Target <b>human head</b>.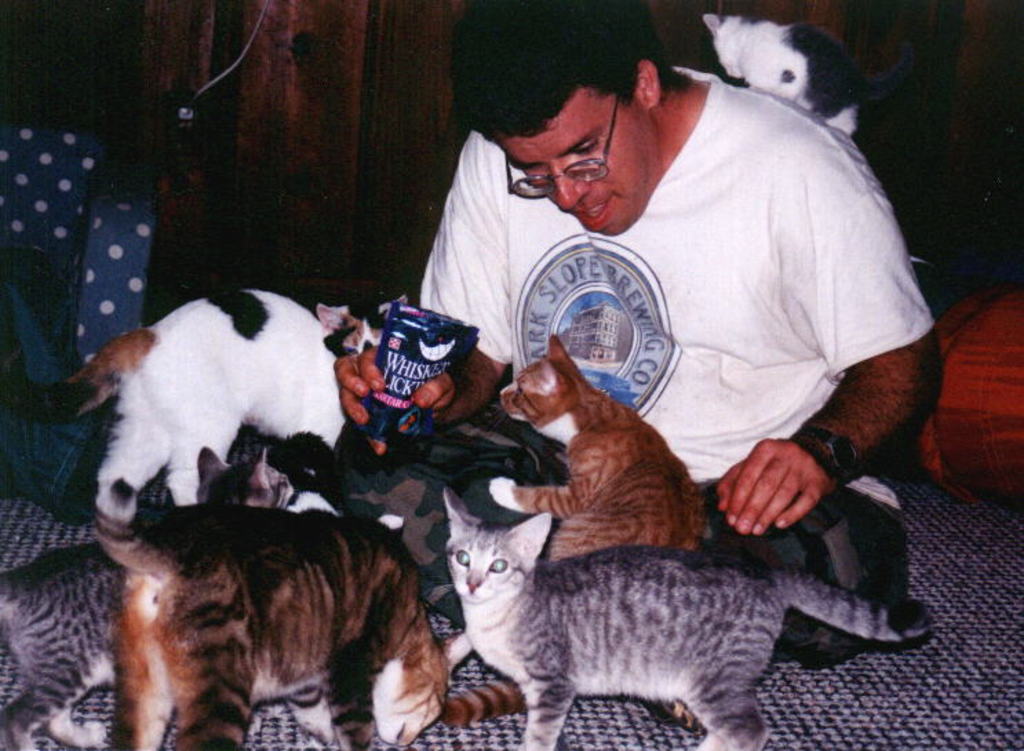
Target region: rect(466, 43, 697, 209).
